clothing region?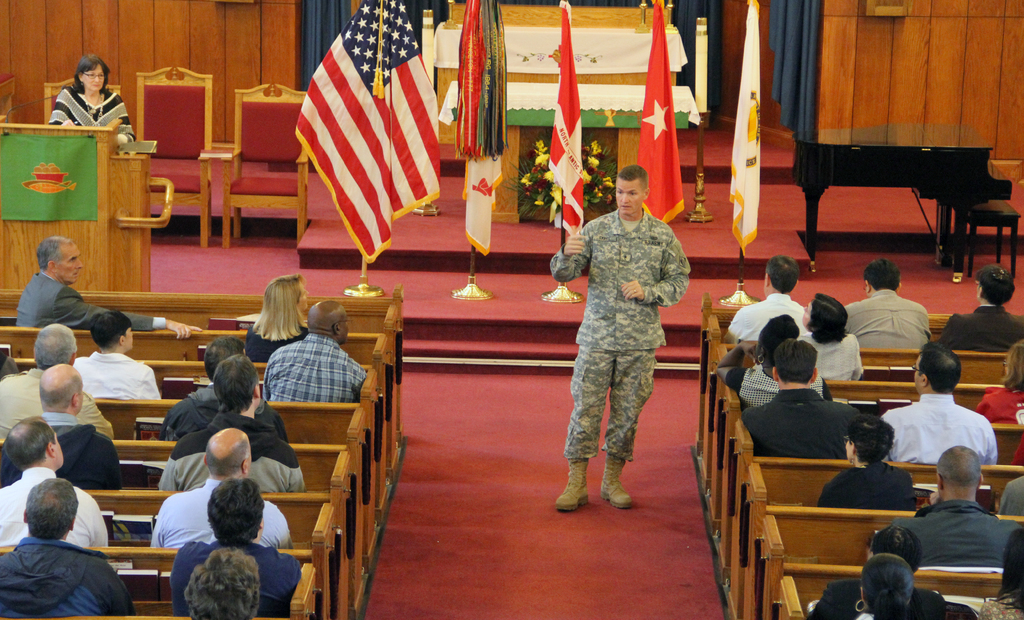
Rect(790, 332, 868, 381)
